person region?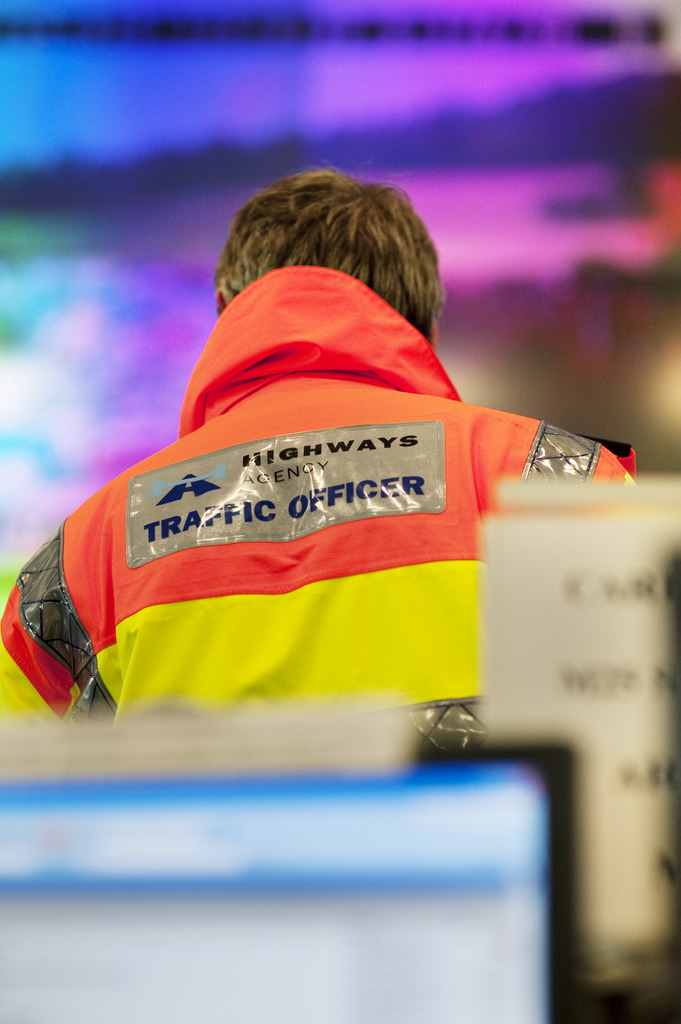
BBox(0, 157, 639, 763)
